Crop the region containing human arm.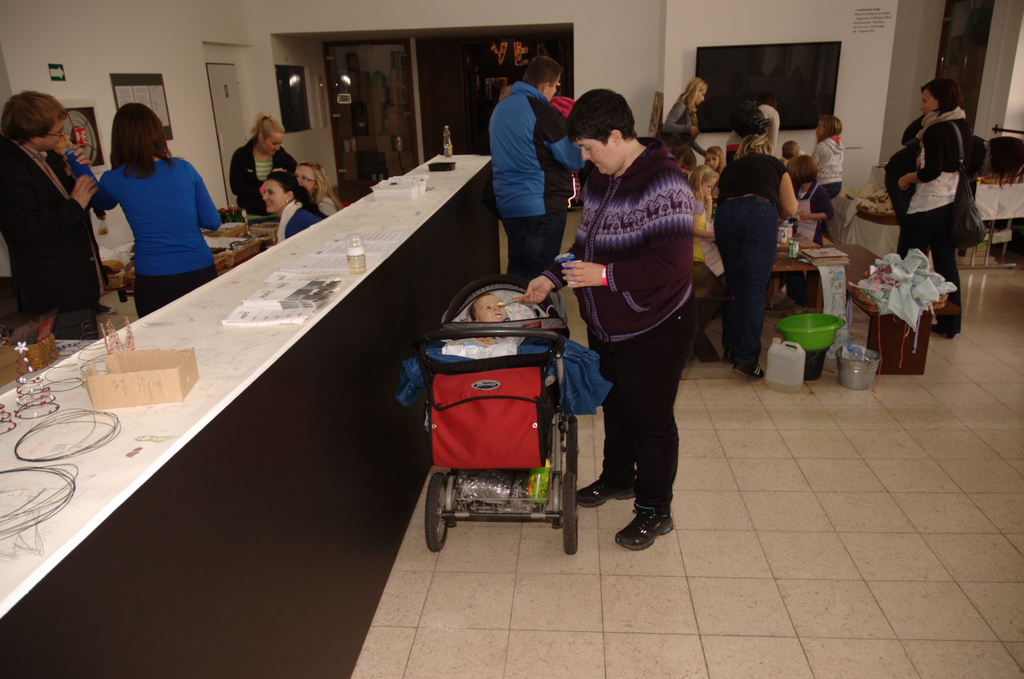
Crop region: (518, 169, 588, 307).
